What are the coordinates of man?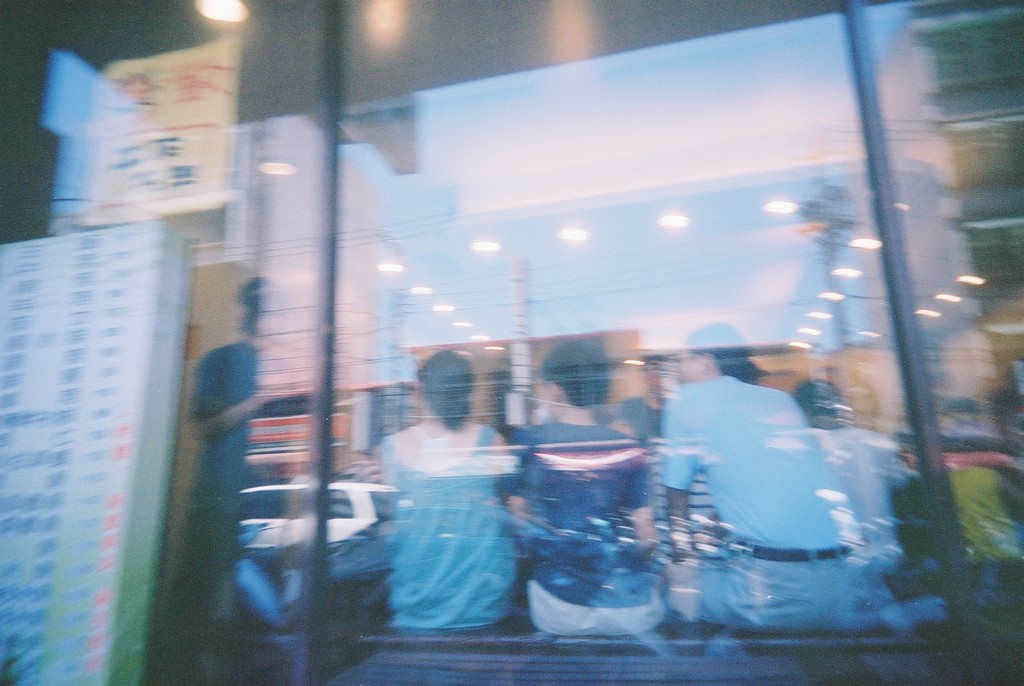
(left=370, top=354, right=532, bottom=654).
